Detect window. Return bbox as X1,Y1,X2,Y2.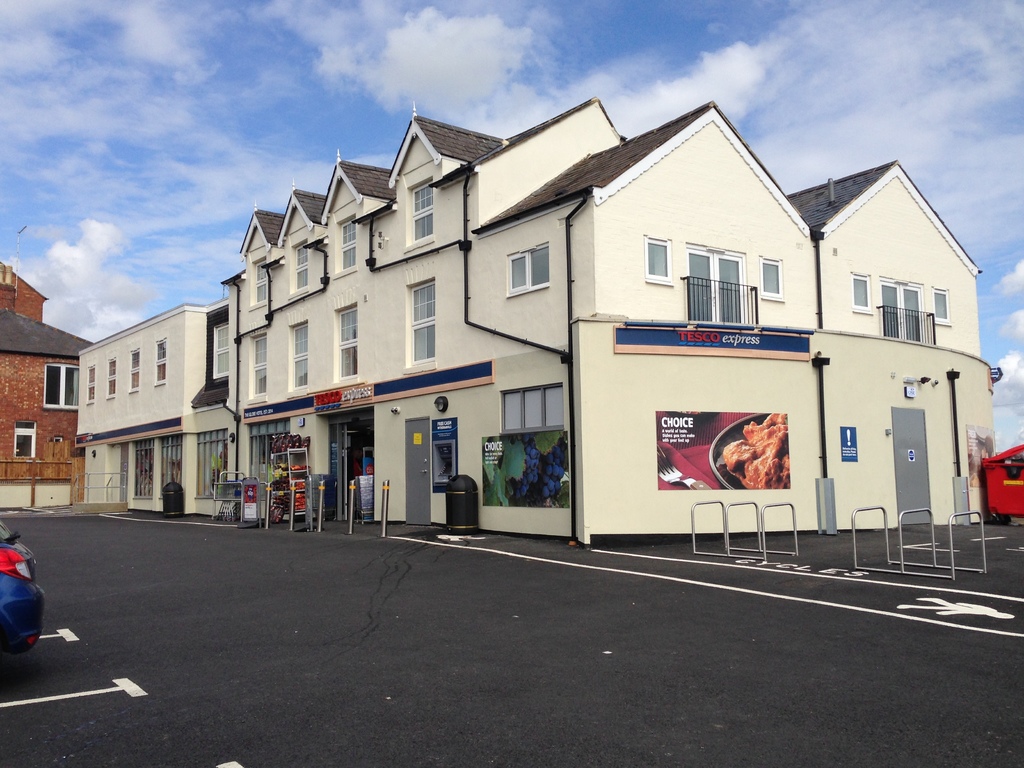
506,241,554,296.
